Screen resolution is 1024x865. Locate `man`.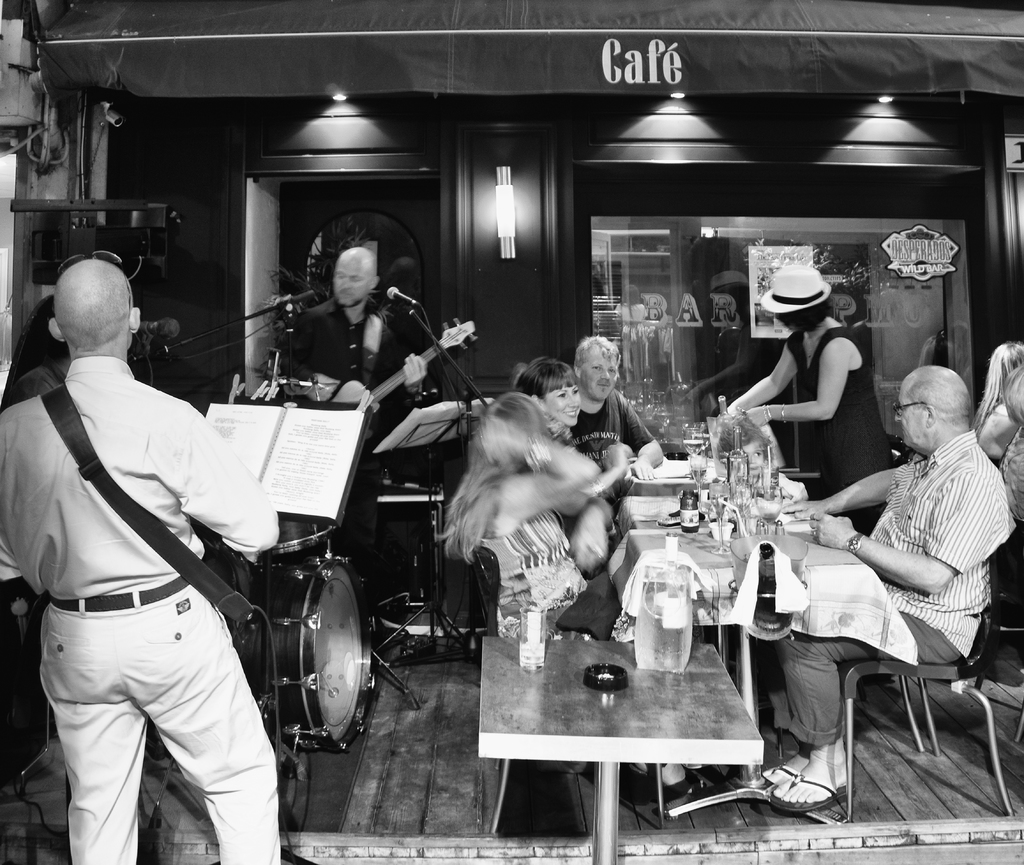
0,258,284,864.
